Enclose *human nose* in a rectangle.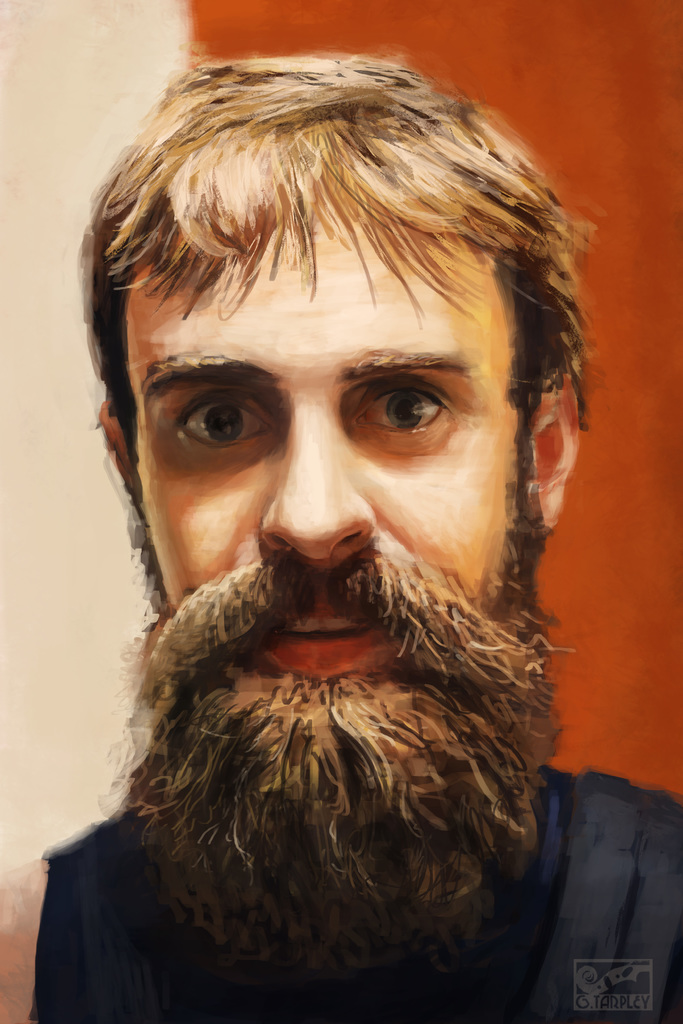
detection(254, 412, 384, 559).
